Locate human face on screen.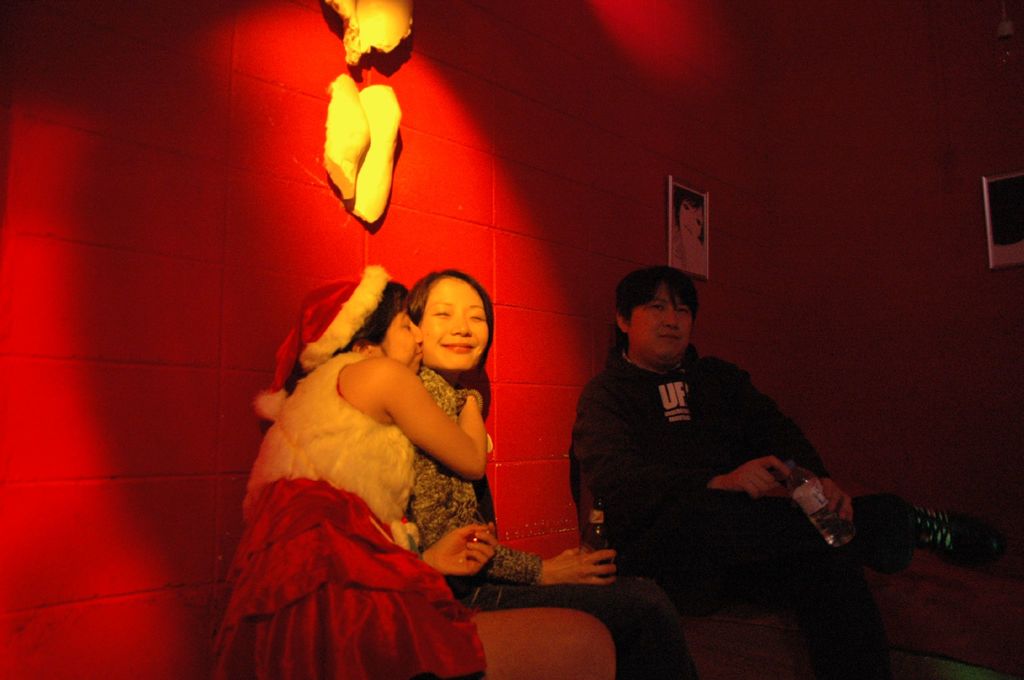
On screen at x1=624, y1=284, x2=690, y2=360.
